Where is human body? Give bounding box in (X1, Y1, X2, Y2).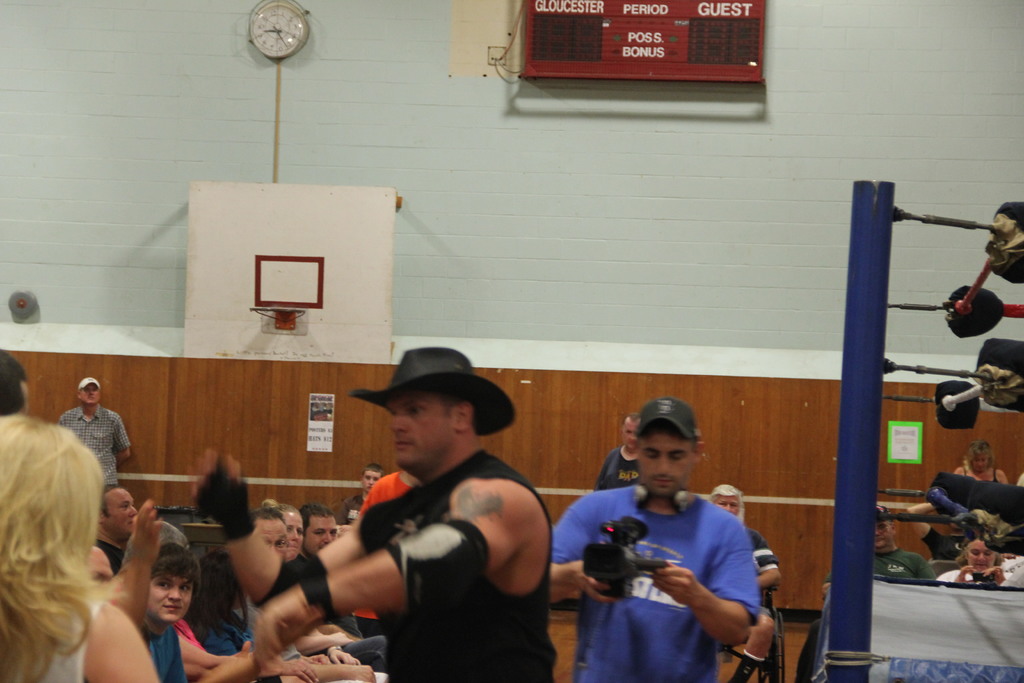
(589, 409, 639, 486).
